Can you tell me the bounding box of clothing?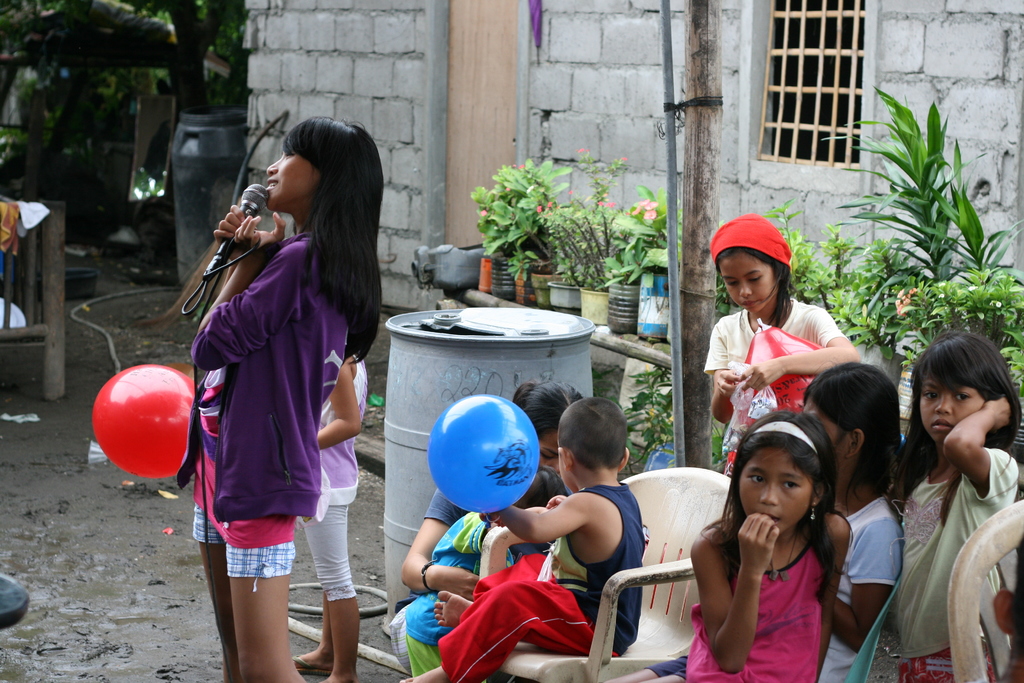
<box>385,462,575,671</box>.
